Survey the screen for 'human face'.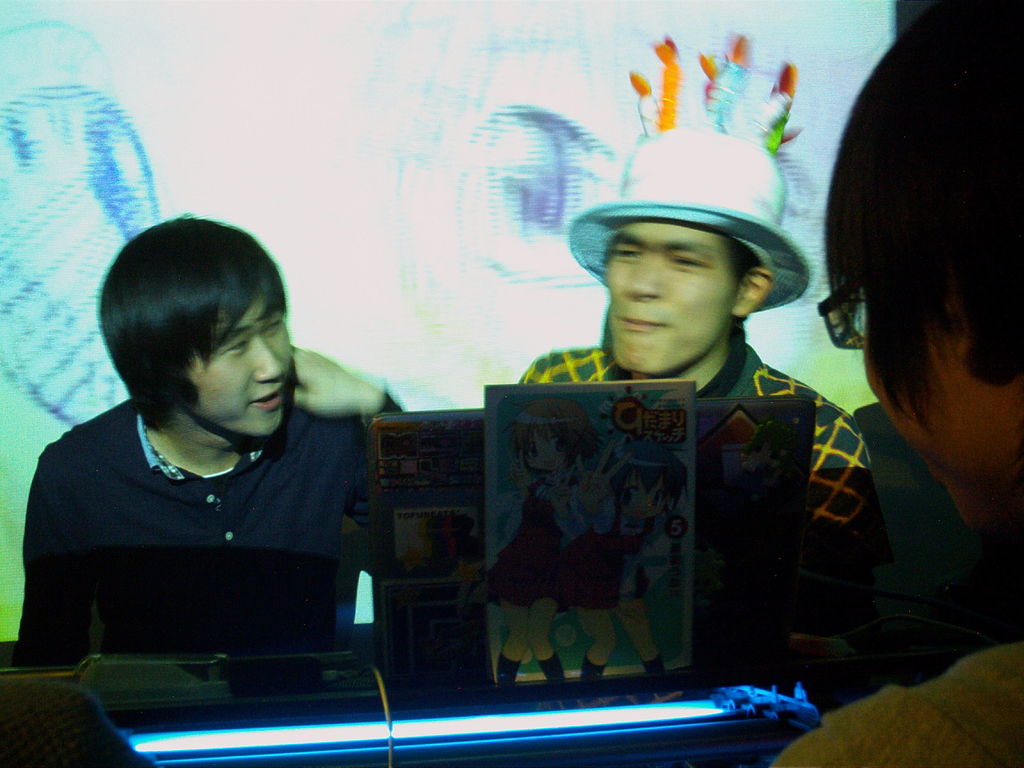
Survey found: <region>618, 467, 657, 494</region>.
